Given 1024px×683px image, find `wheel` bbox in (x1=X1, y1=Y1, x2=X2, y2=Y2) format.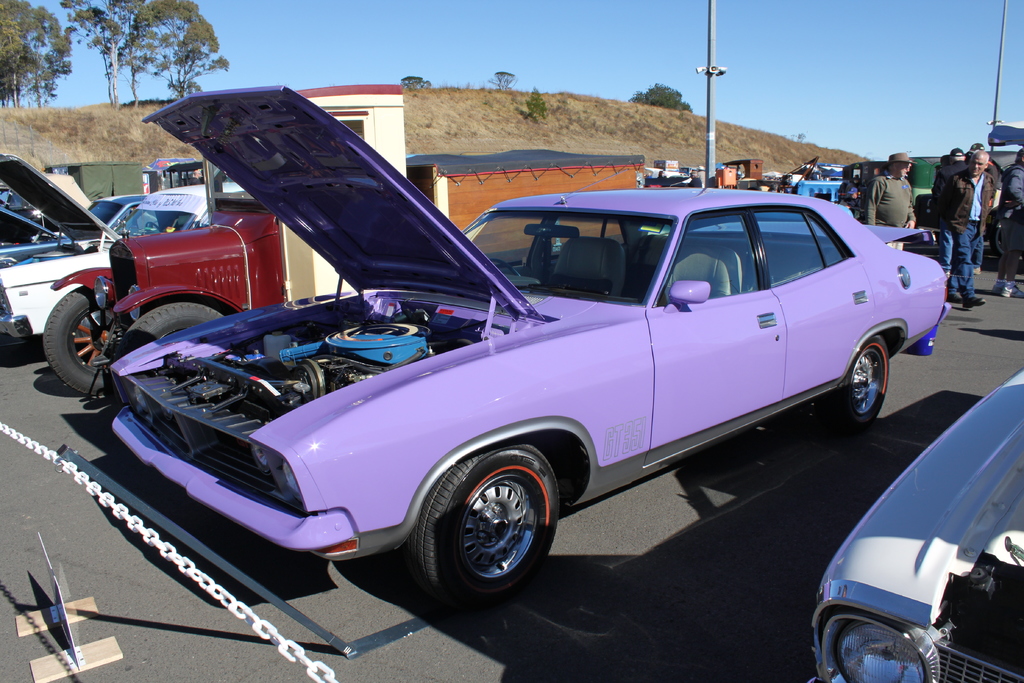
(x1=820, y1=329, x2=892, y2=441).
